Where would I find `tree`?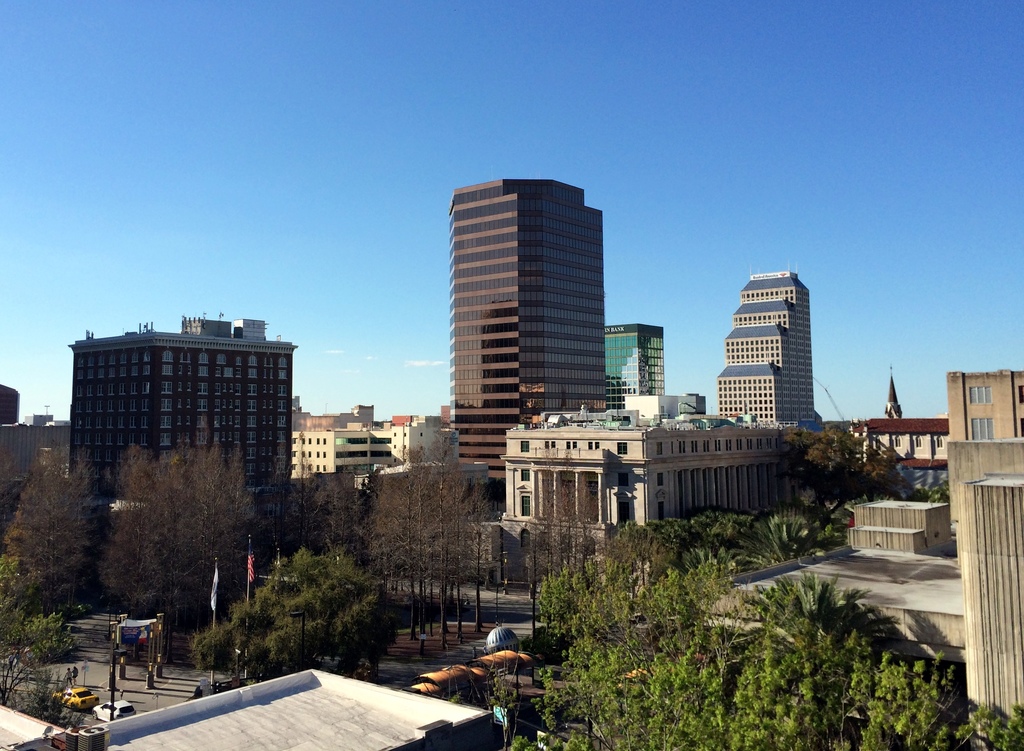
At [x1=315, y1=460, x2=505, y2=653].
